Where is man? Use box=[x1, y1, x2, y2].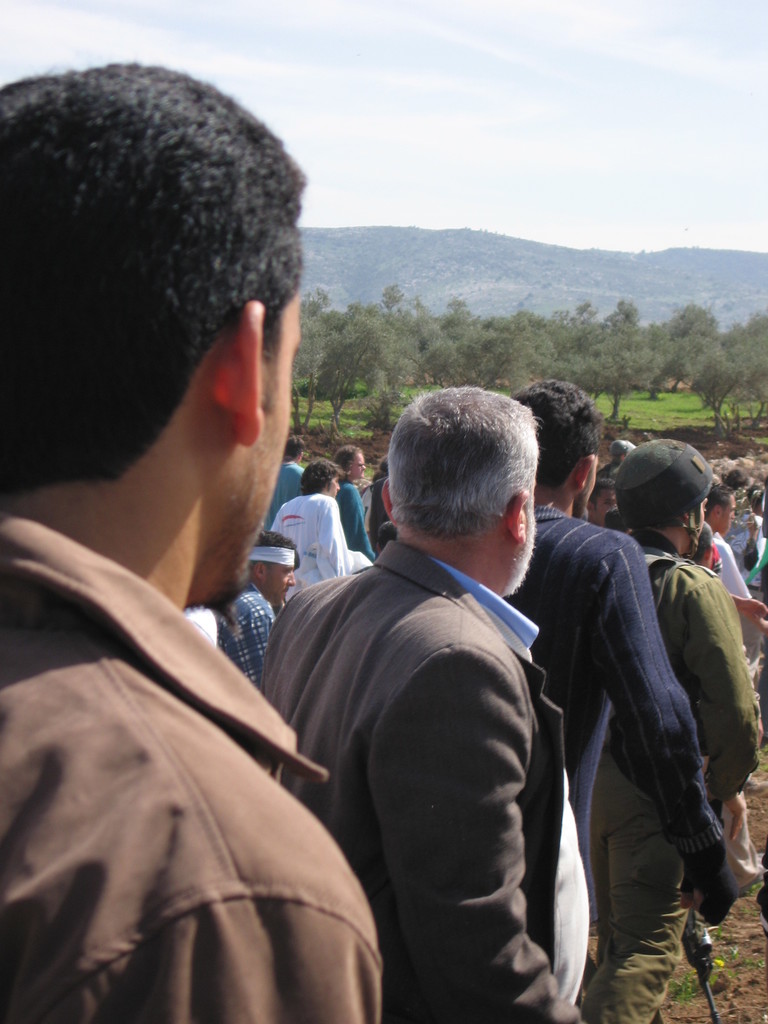
box=[255, 433, 307, 529].
